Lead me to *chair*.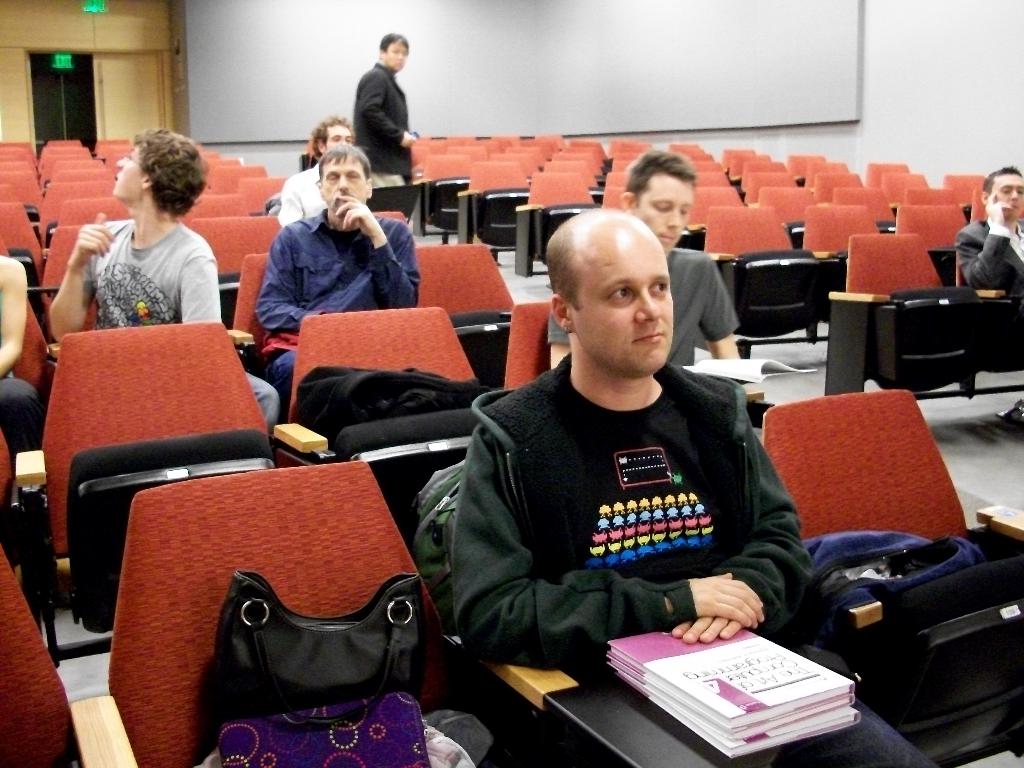
Lead to bbox(758, 386, 1023, 767).
